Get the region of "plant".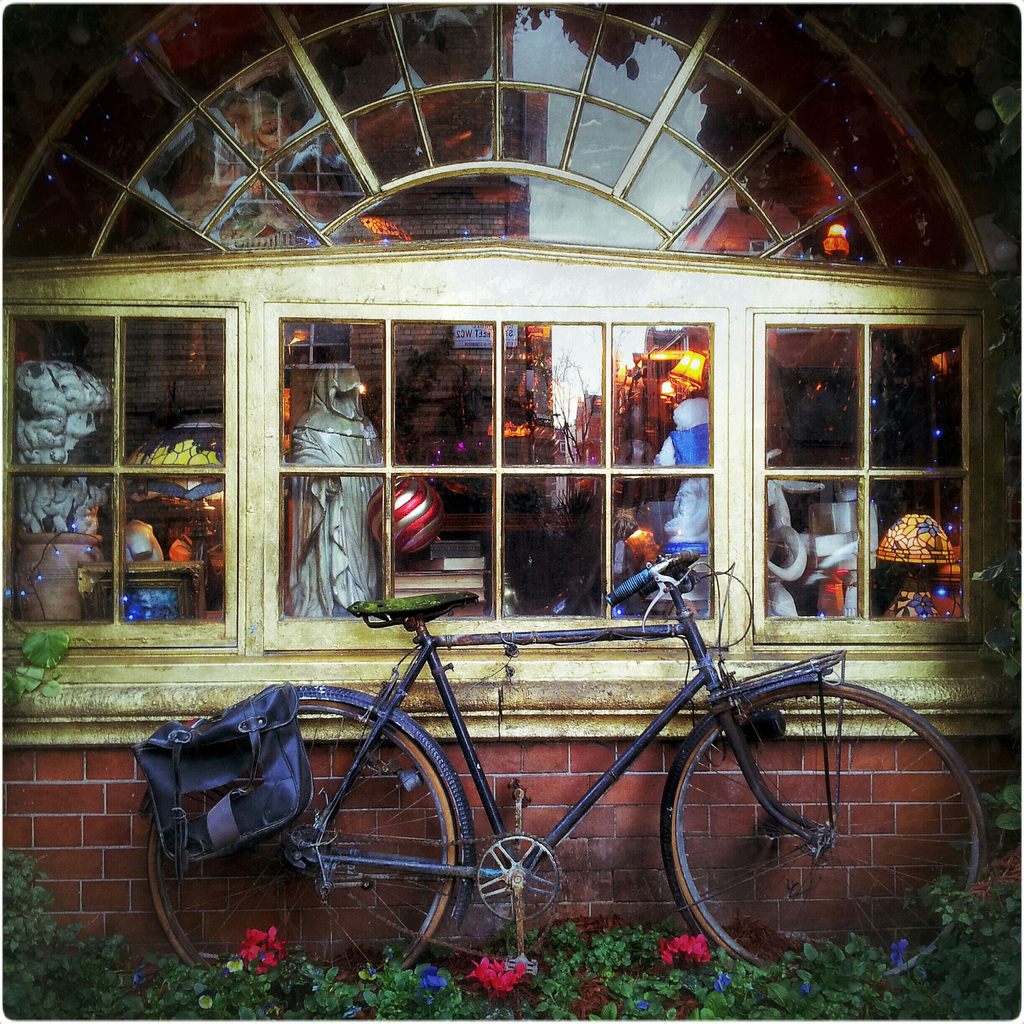
detection(0, 607, 71, 710).
